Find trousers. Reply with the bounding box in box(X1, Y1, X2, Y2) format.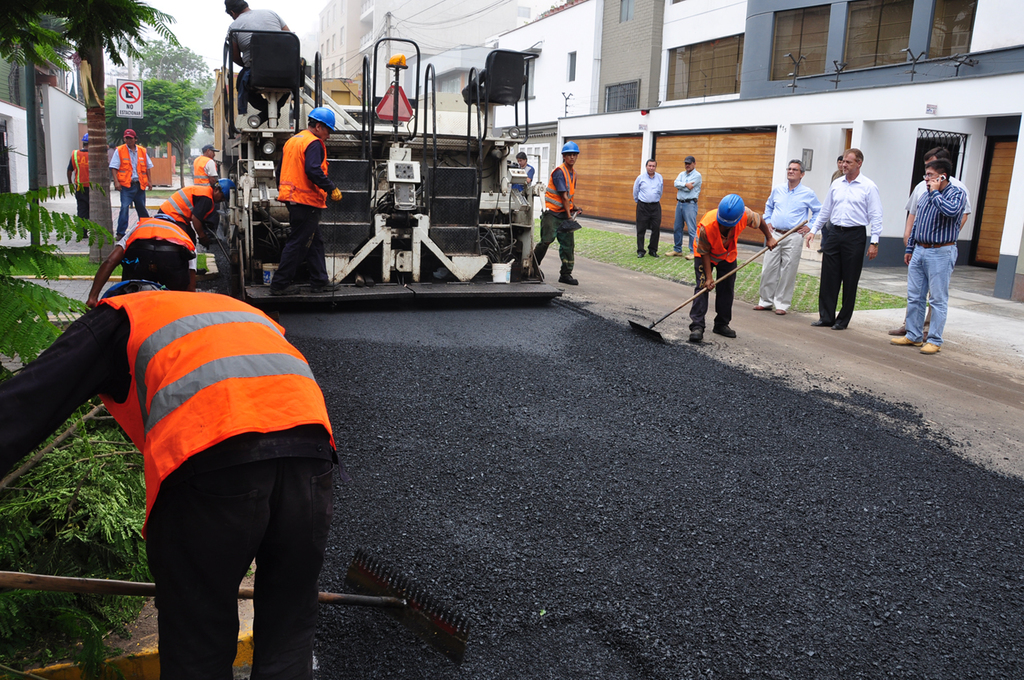
box(757, 230, 805, 317).
